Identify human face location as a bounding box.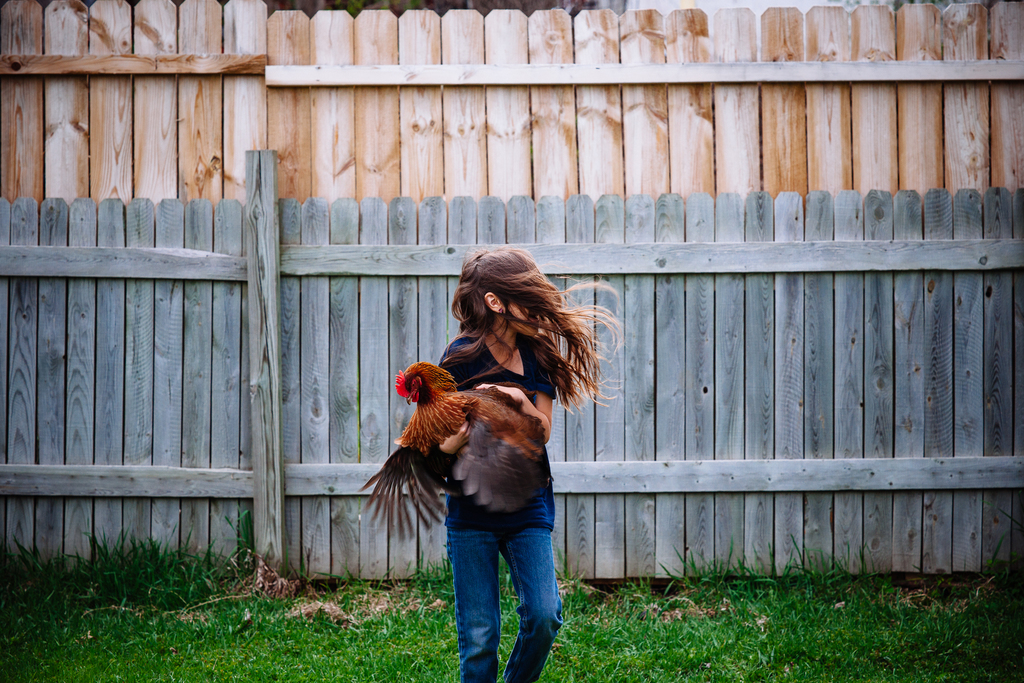
region(504, 303, 539, 338).
